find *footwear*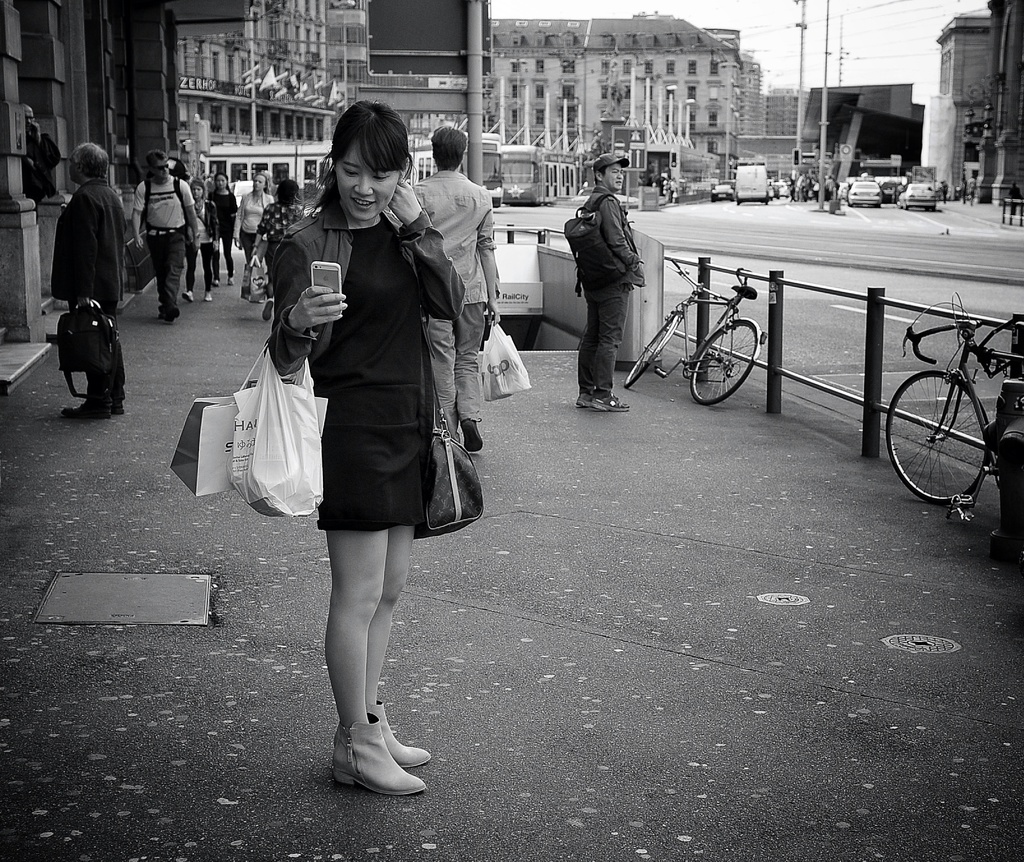
580 393 595 407
